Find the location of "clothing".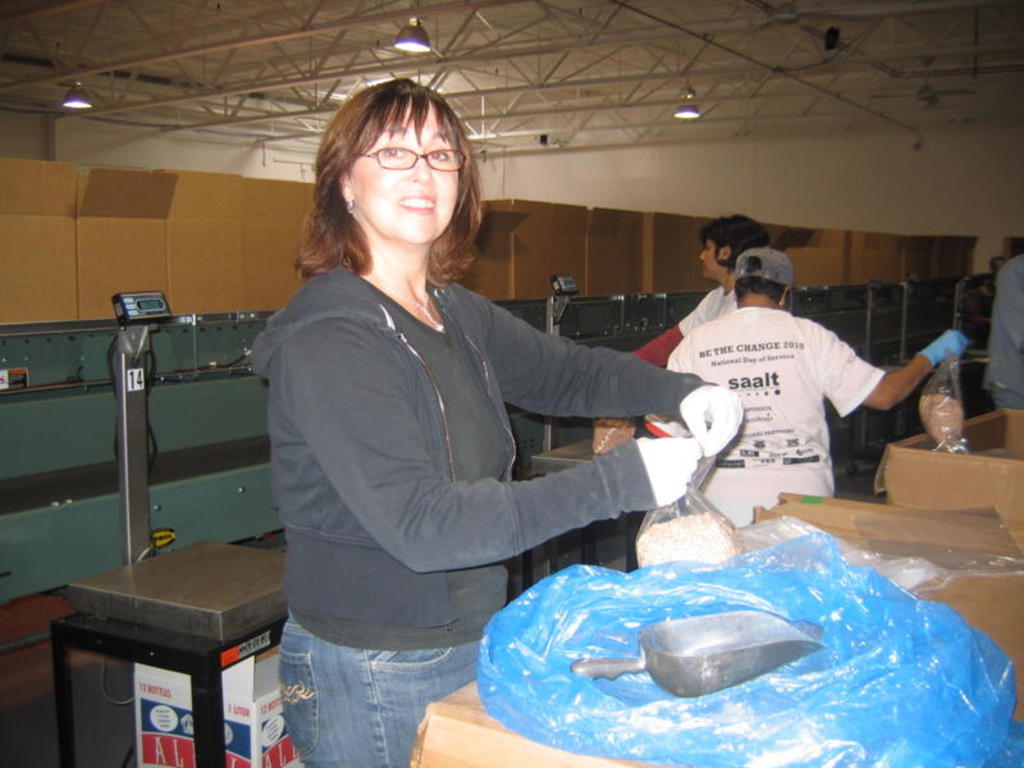
Location: box=[626, 280, 735, 374].
